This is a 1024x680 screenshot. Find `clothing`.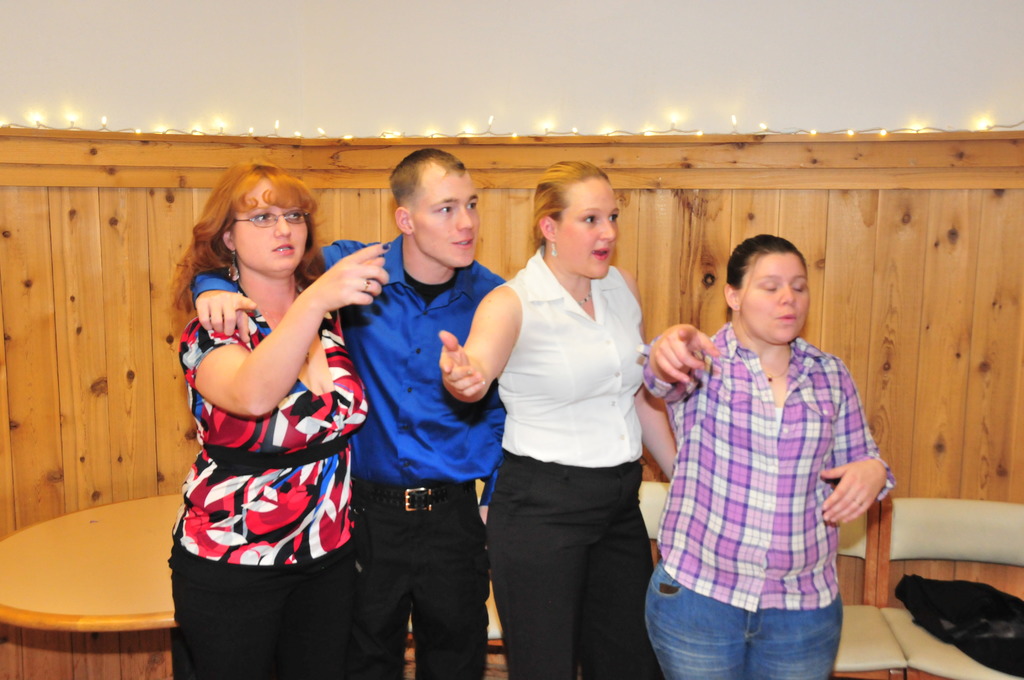
Bounding box: <box>194,238,501,679</box>.
